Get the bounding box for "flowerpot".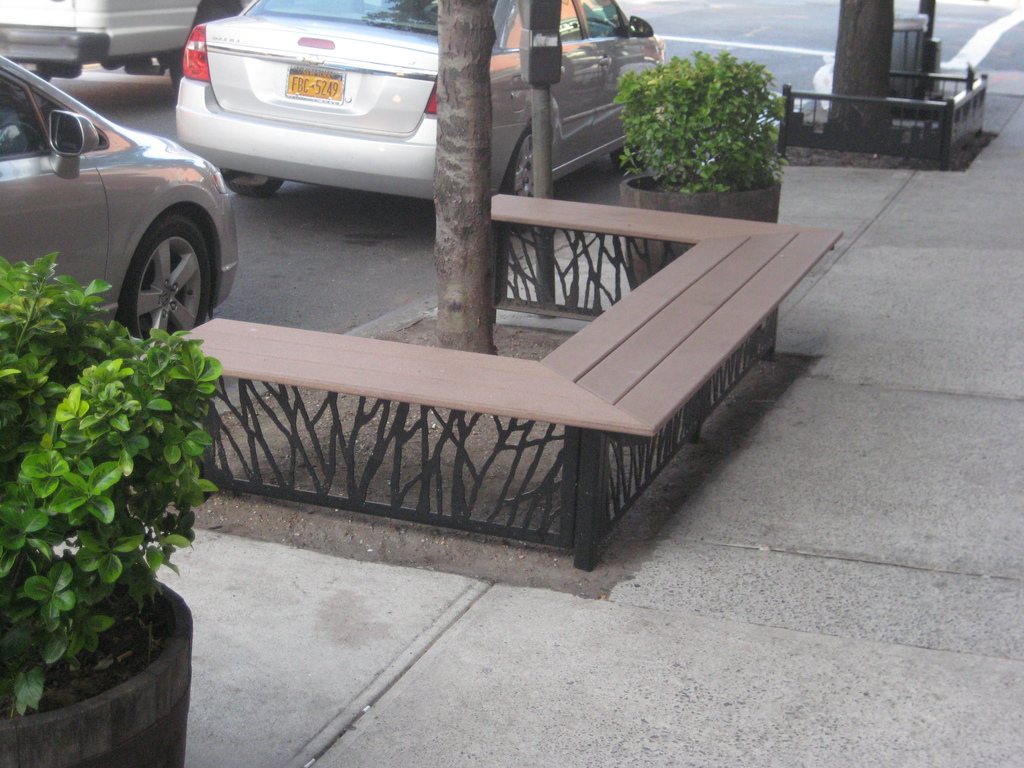
rect(618, 170, 783, 287).
